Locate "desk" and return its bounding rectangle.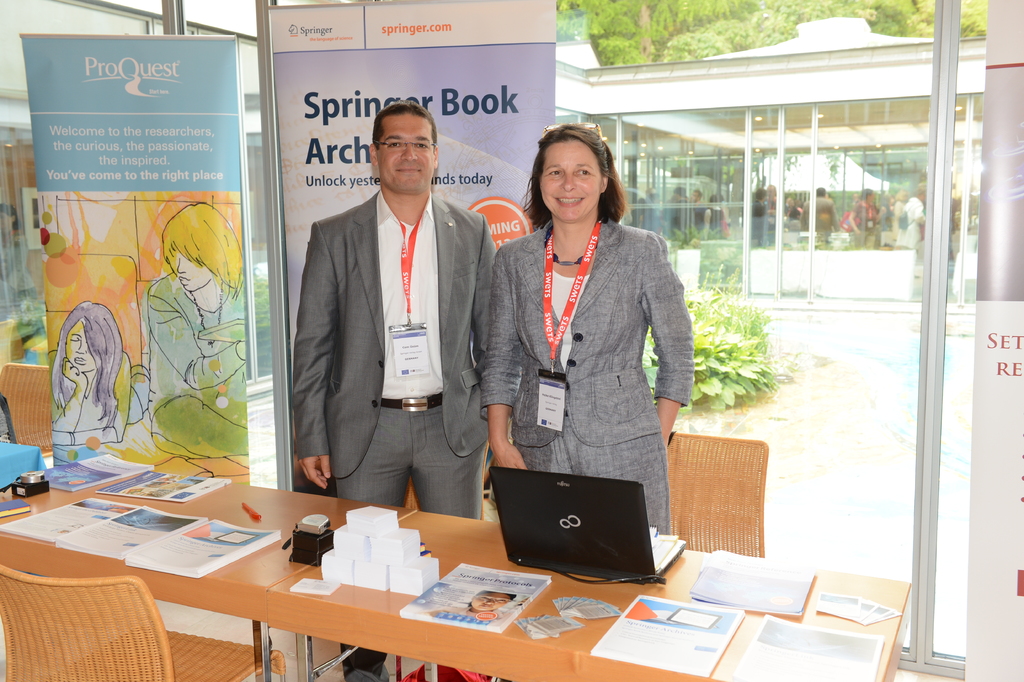
left=266, top=512, right=908, bottom=681.
